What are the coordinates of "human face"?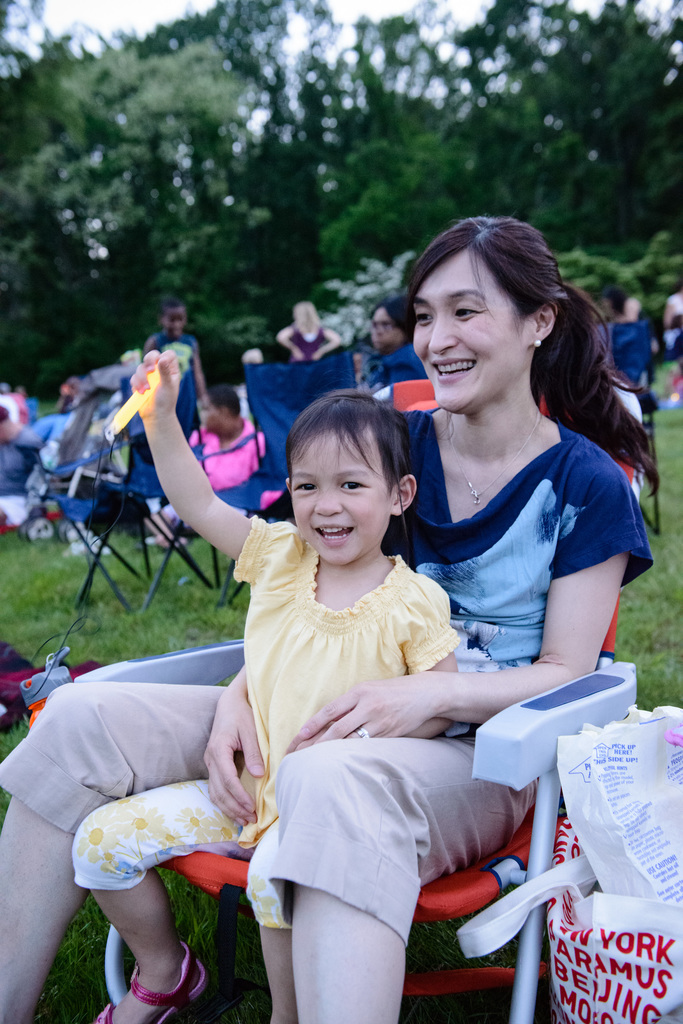
<box>192,385,223,435</box>.
